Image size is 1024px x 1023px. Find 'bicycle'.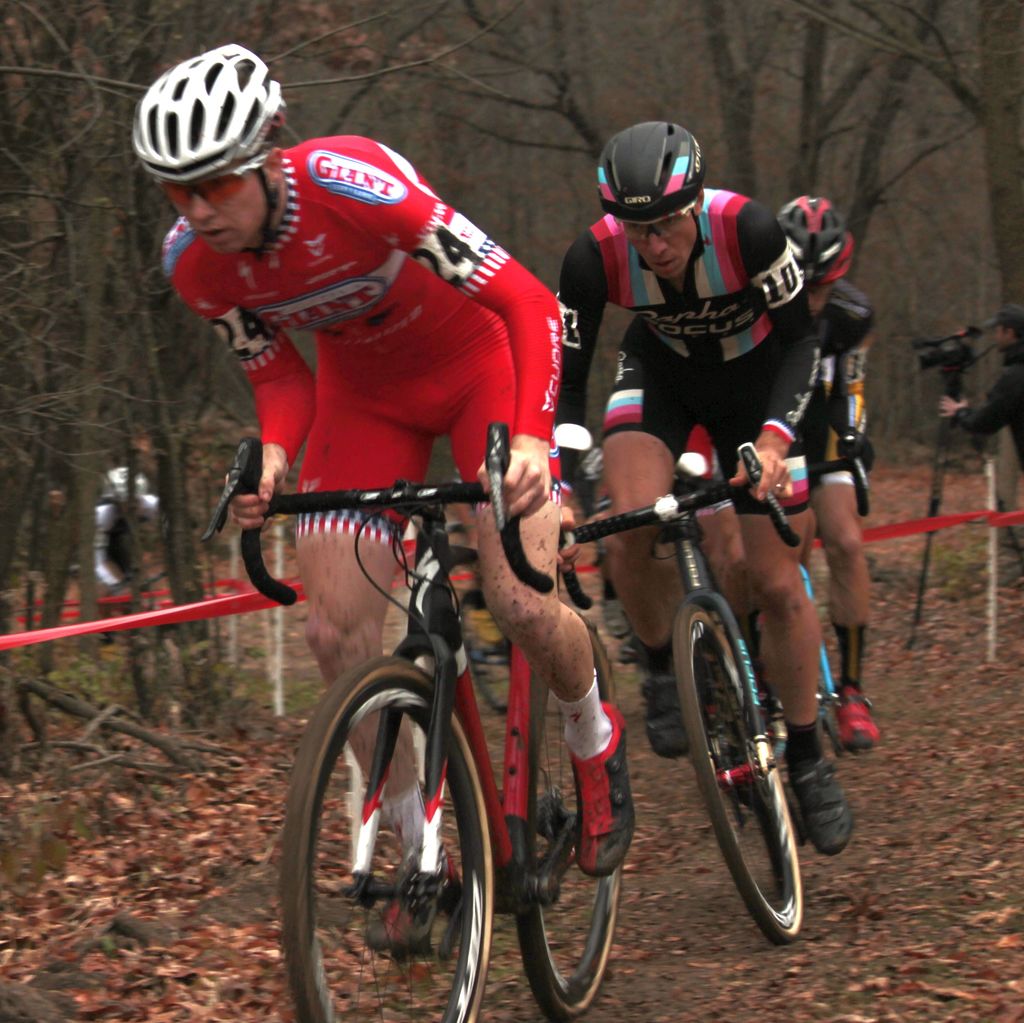
locate(99, 563, 193, 661).
